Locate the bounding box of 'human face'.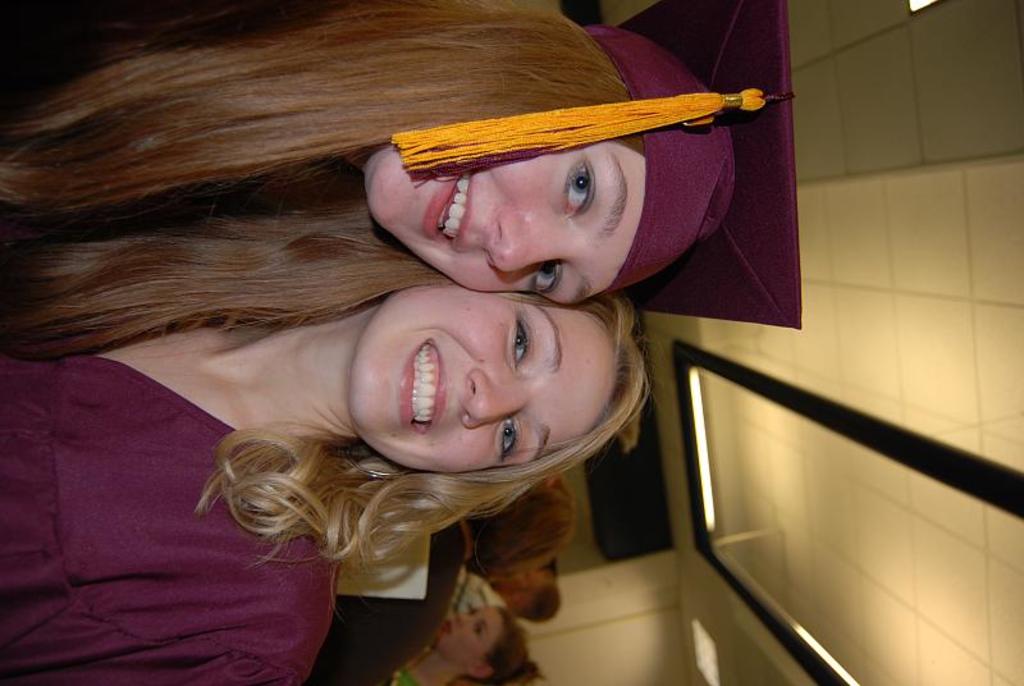
Bounding box: select_region(364, 120, 649, 297).
